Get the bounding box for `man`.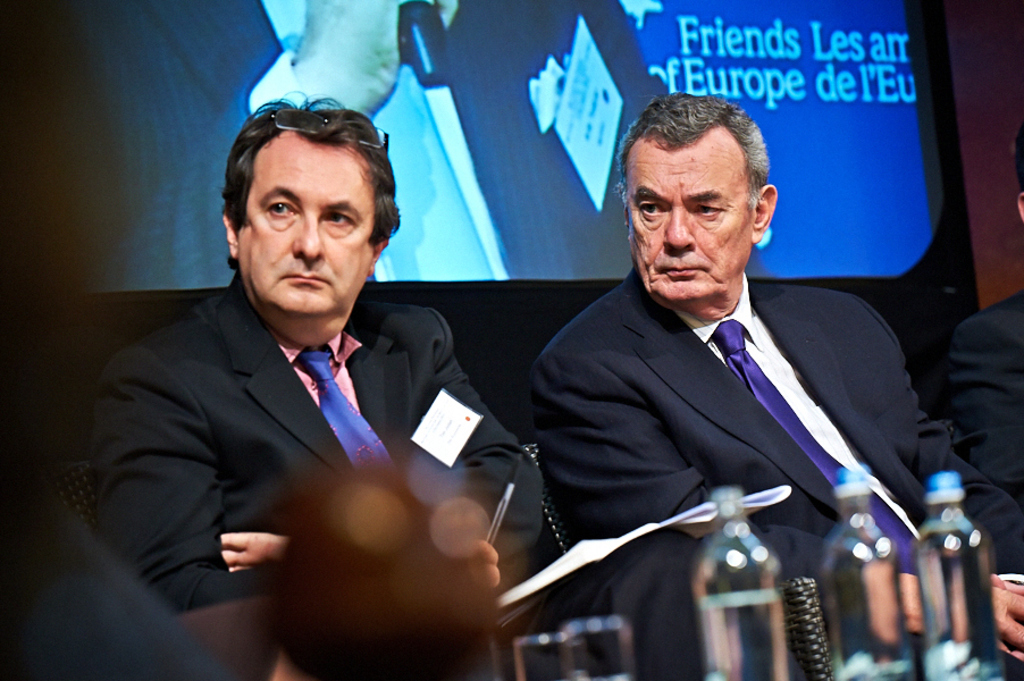
(531,92,1023,680).
